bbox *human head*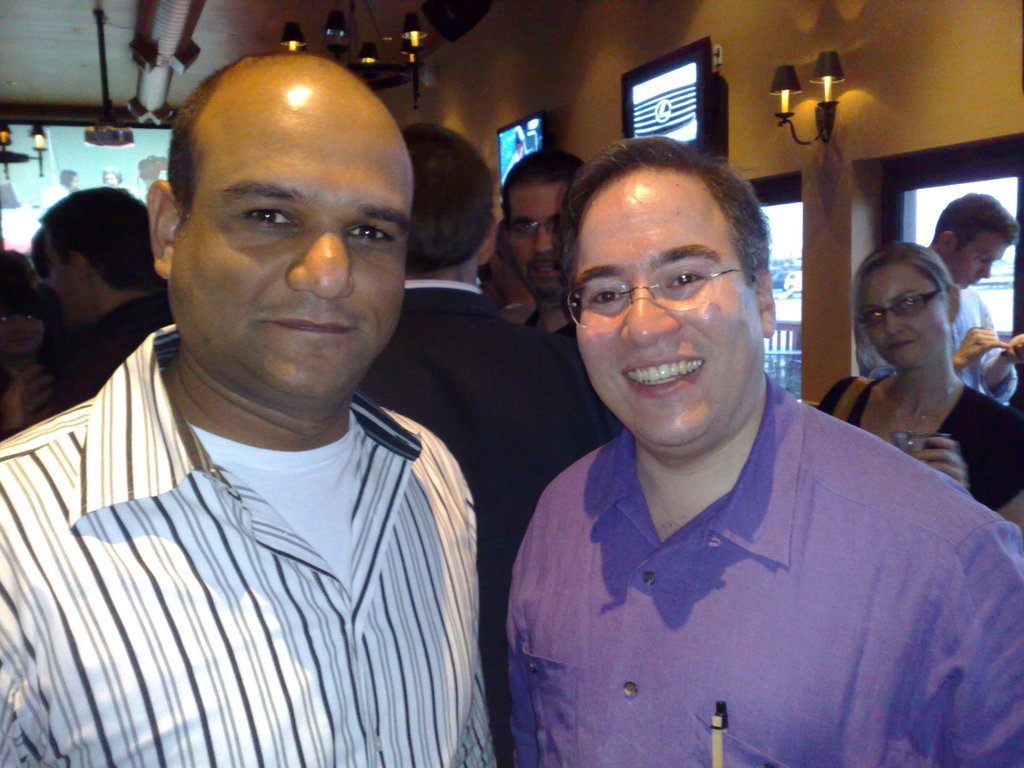
locate(0, 254, 49, 360)
